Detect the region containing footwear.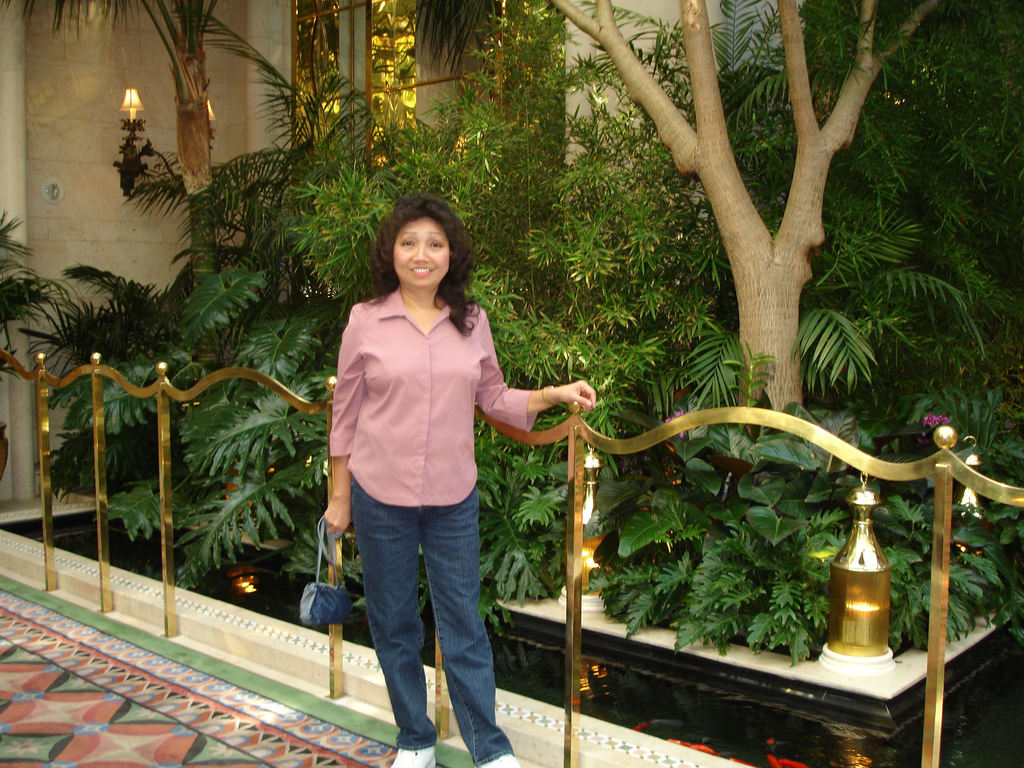
pyautogui.locateOnScreen(391, 746, 436, 767).
